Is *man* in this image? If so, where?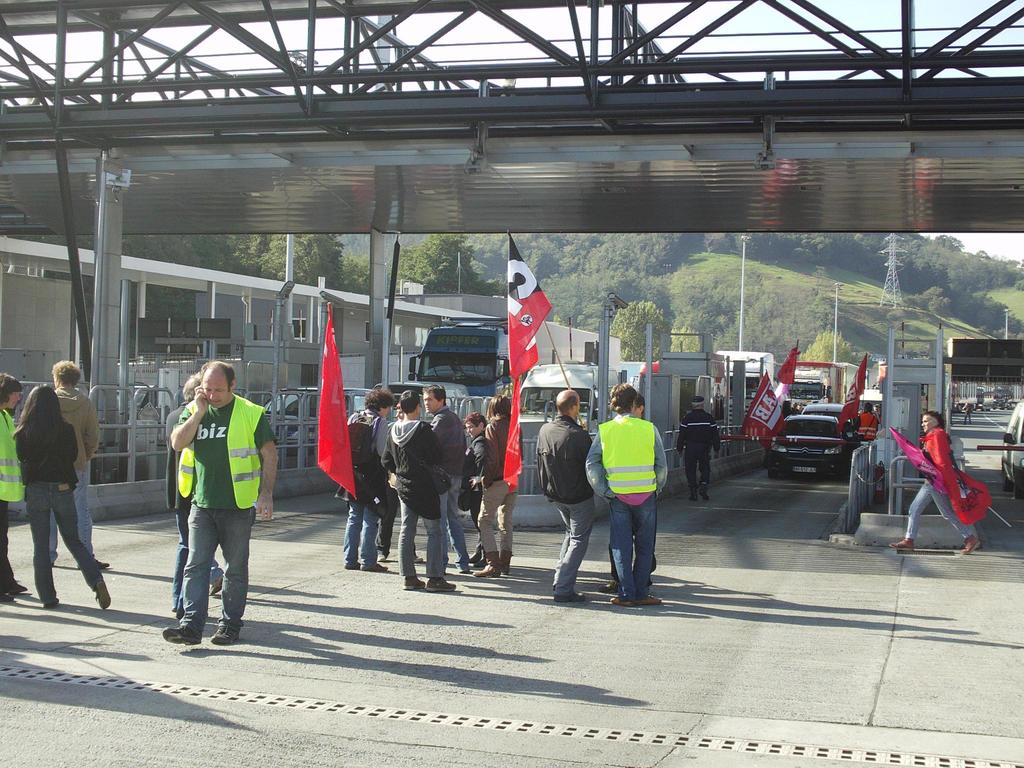
Yes, at bbox=[526, 383, 604, 598].
